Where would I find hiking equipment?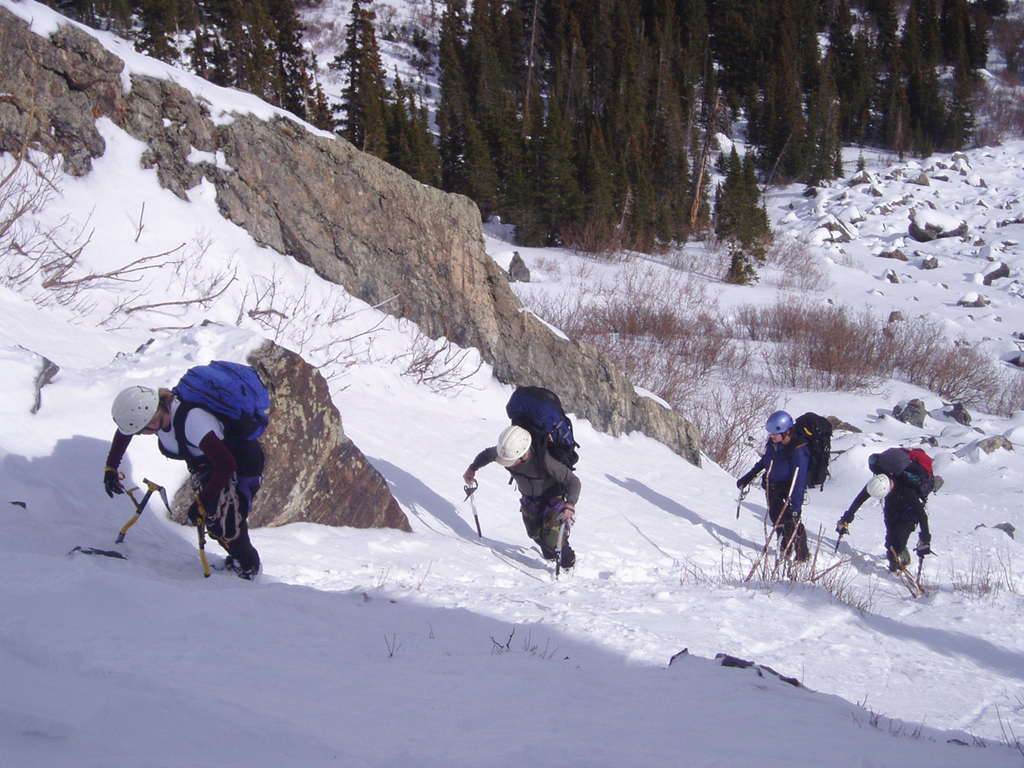
At x1=111 y1=477 x2=175 y2=538.
